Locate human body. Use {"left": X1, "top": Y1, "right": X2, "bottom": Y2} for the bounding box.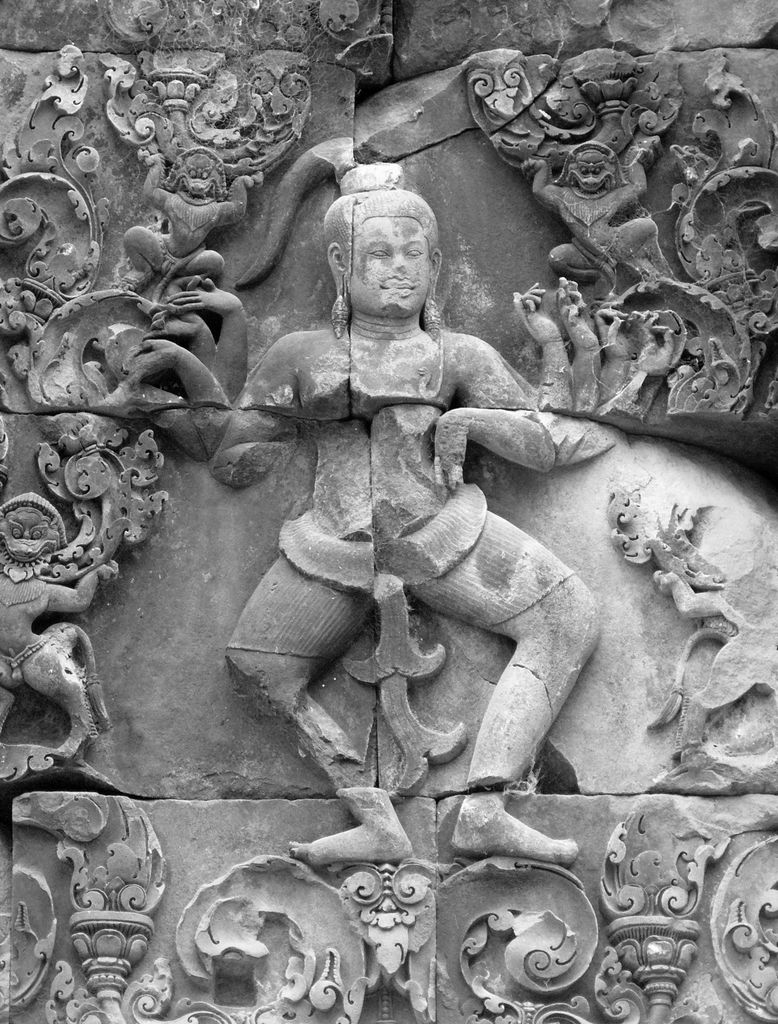
{"left": 156, "top": 184, "right": 690, "bottom": 954}.
